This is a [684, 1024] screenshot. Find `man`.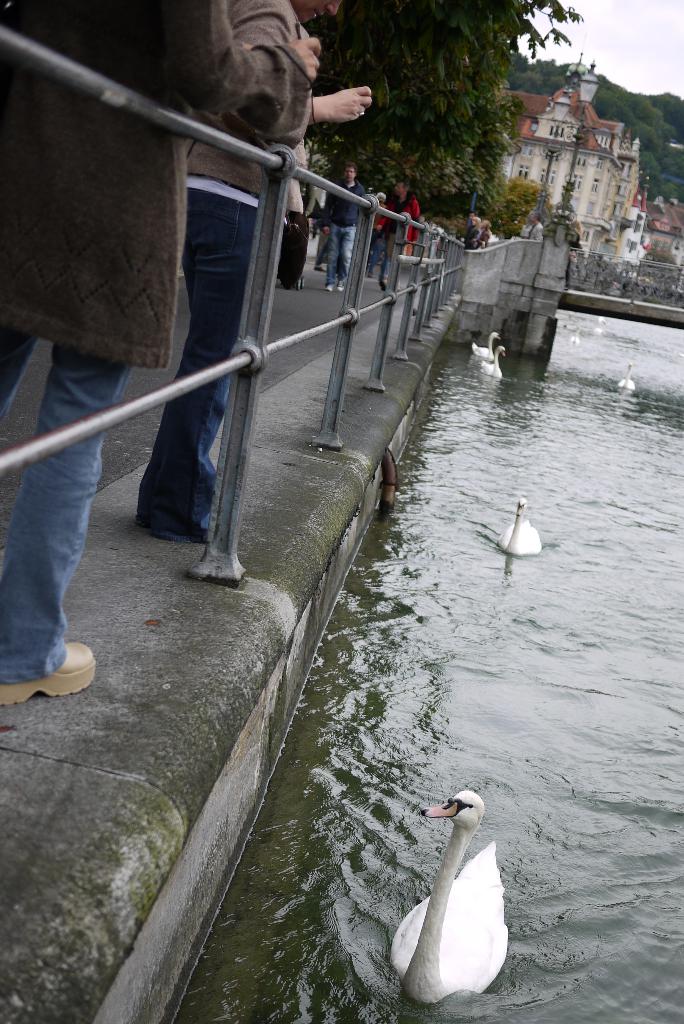
Bounding box: <box>371,174,422,285</box>.
